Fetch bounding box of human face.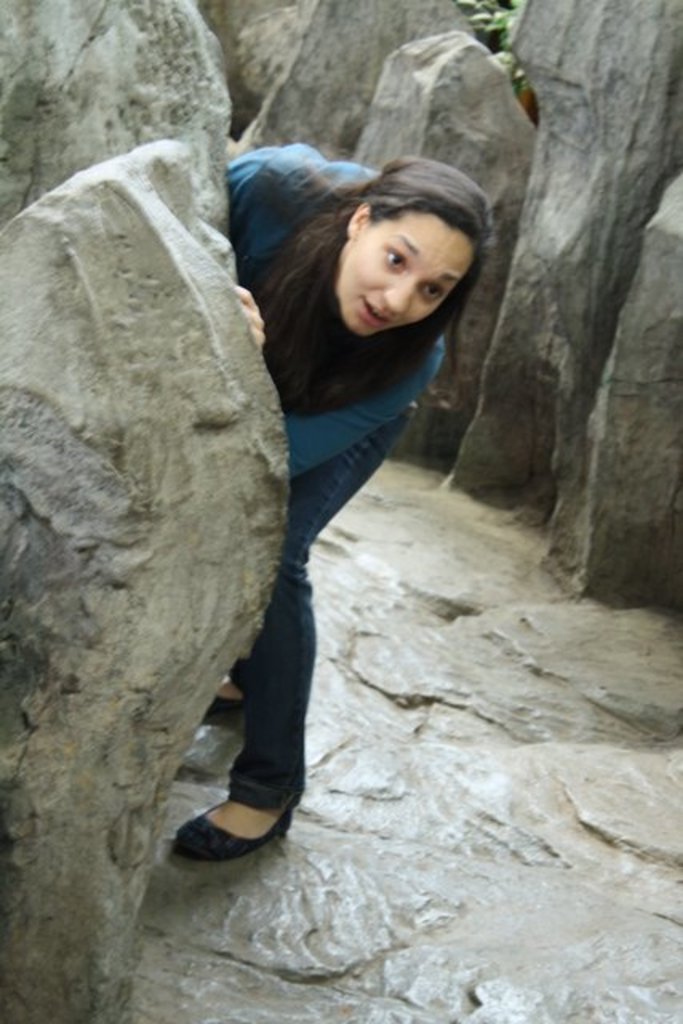
Bbox: (x1=336, y1=206, x2=473, y2=338).
